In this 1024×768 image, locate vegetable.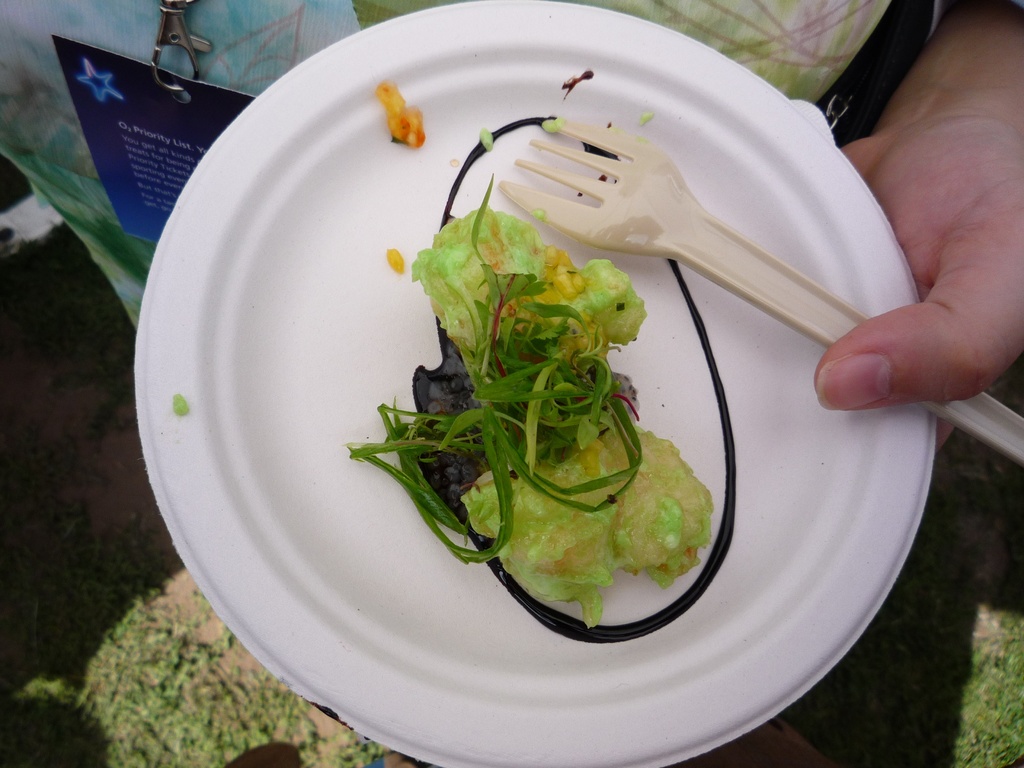
Bounding box: [x1=414, y1=209, x2=716, y2=632].
